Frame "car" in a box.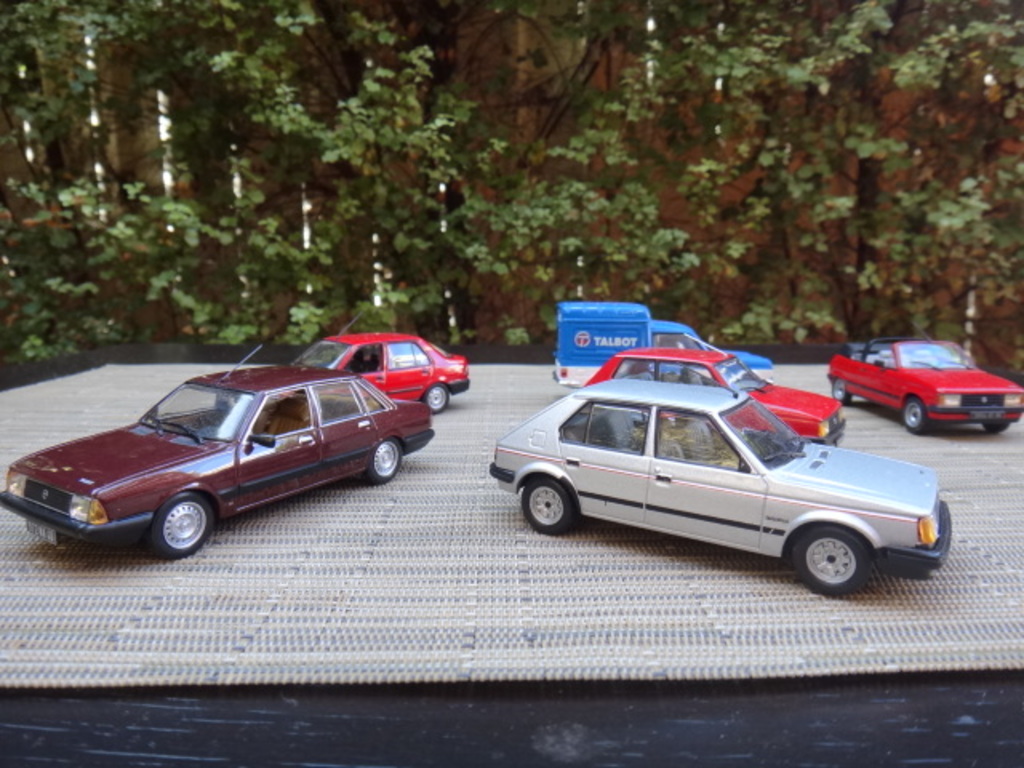
x1=822, y1=334, x2=1022, y2=434.
